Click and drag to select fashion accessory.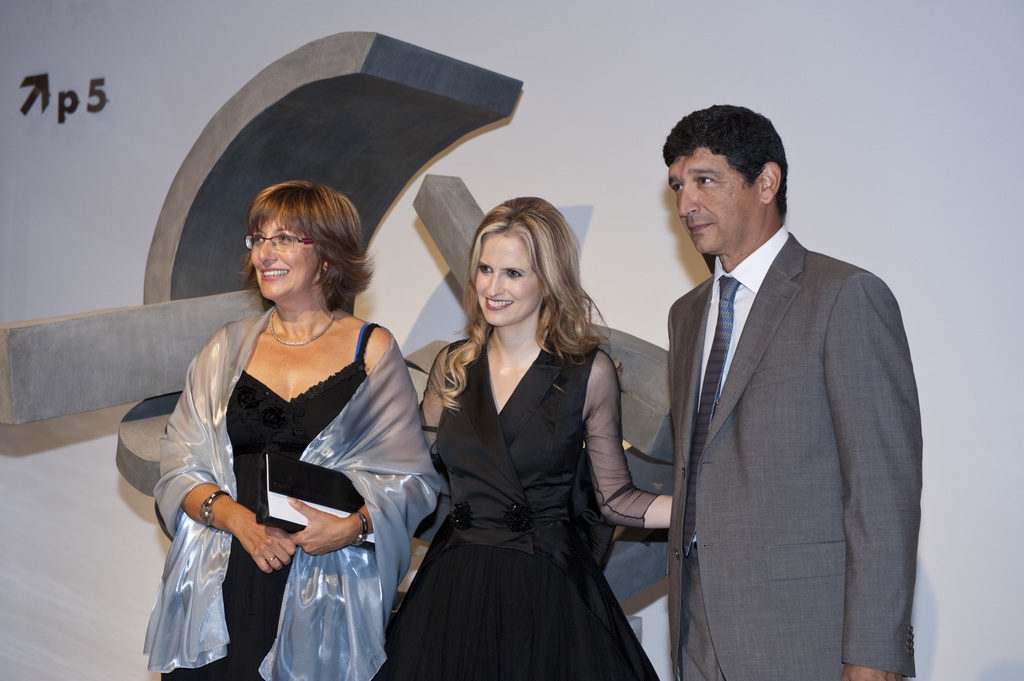
Selection: locate(261, 309, 340, 349).
